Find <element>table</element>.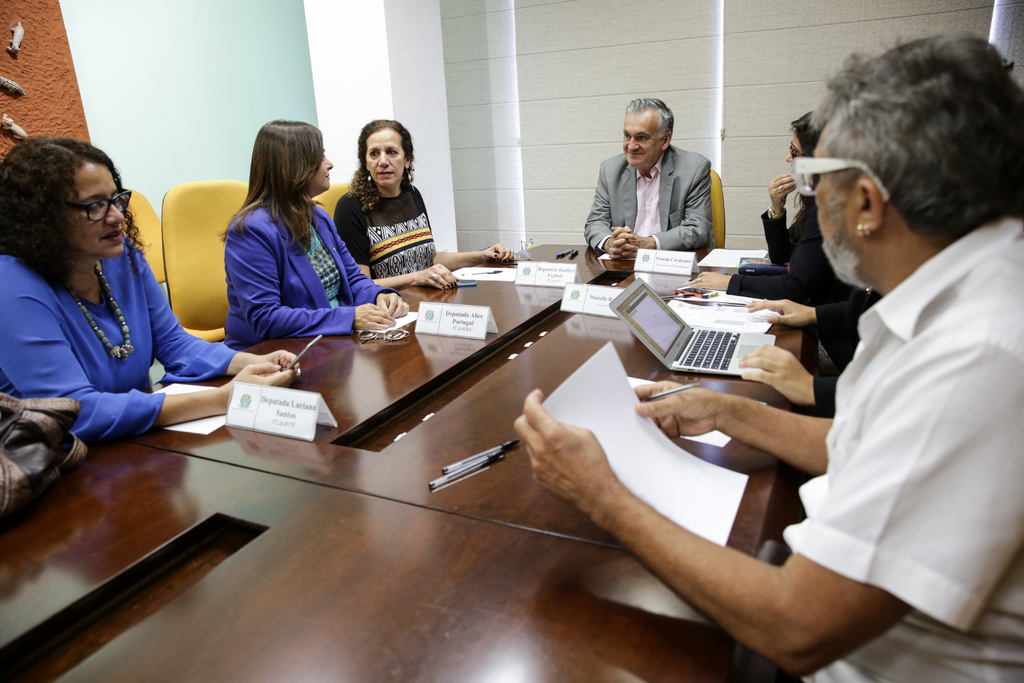
bbox=[0, 440, 736, 682].
